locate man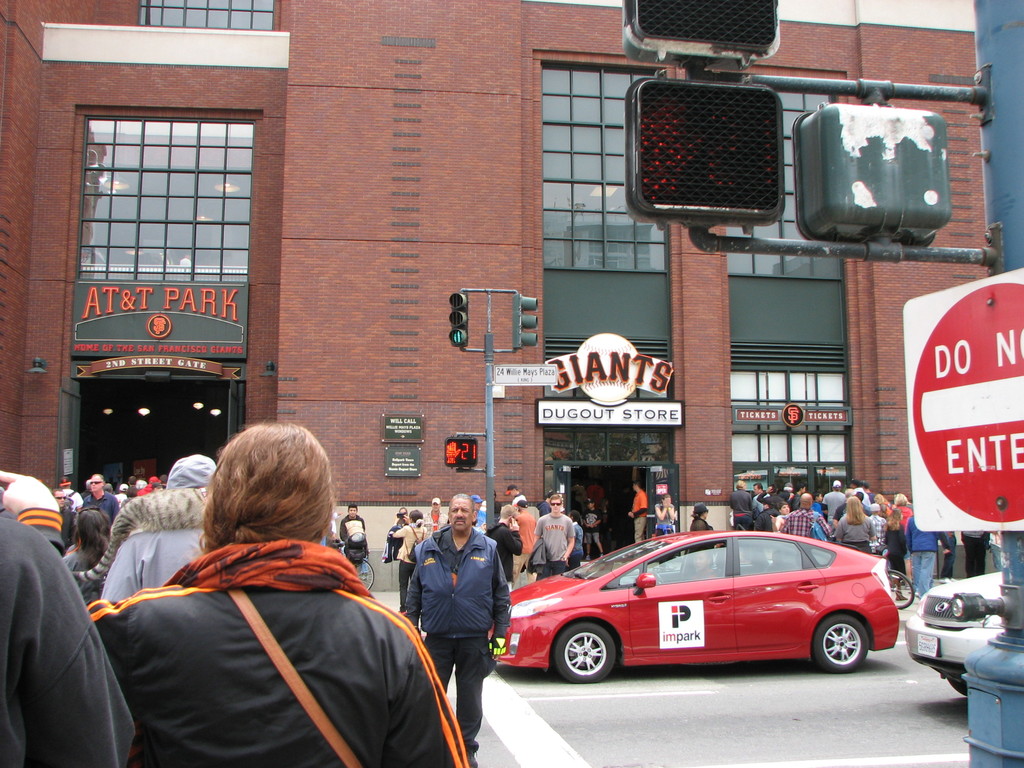
[x1=475, y1=500, x2=488, y2=525]
